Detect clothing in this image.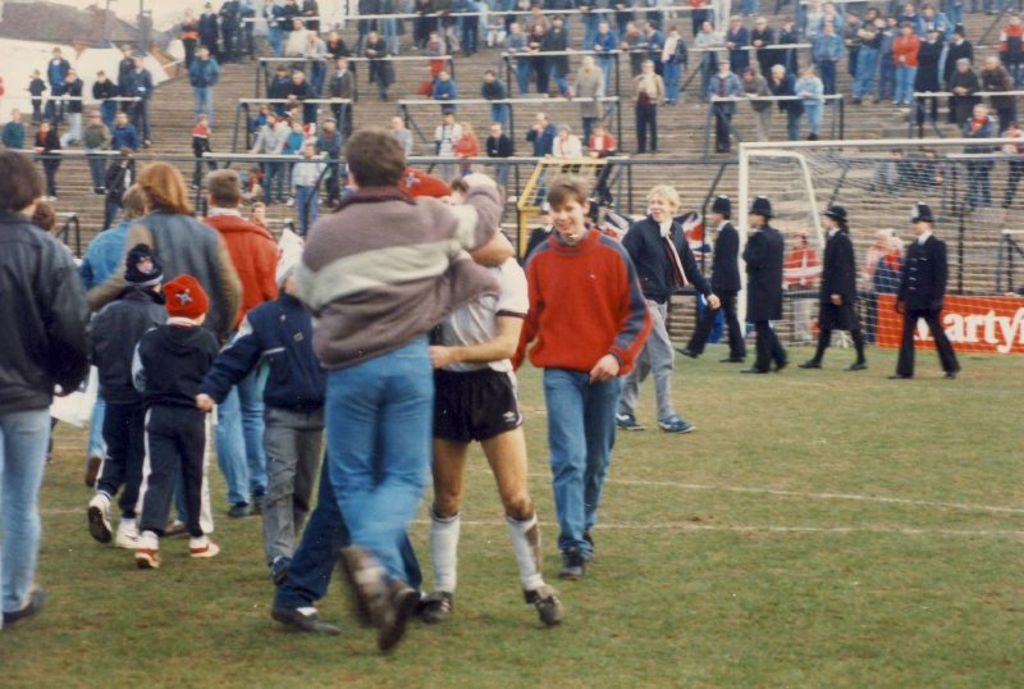
Detection: box(612, 0, 628, 31).
